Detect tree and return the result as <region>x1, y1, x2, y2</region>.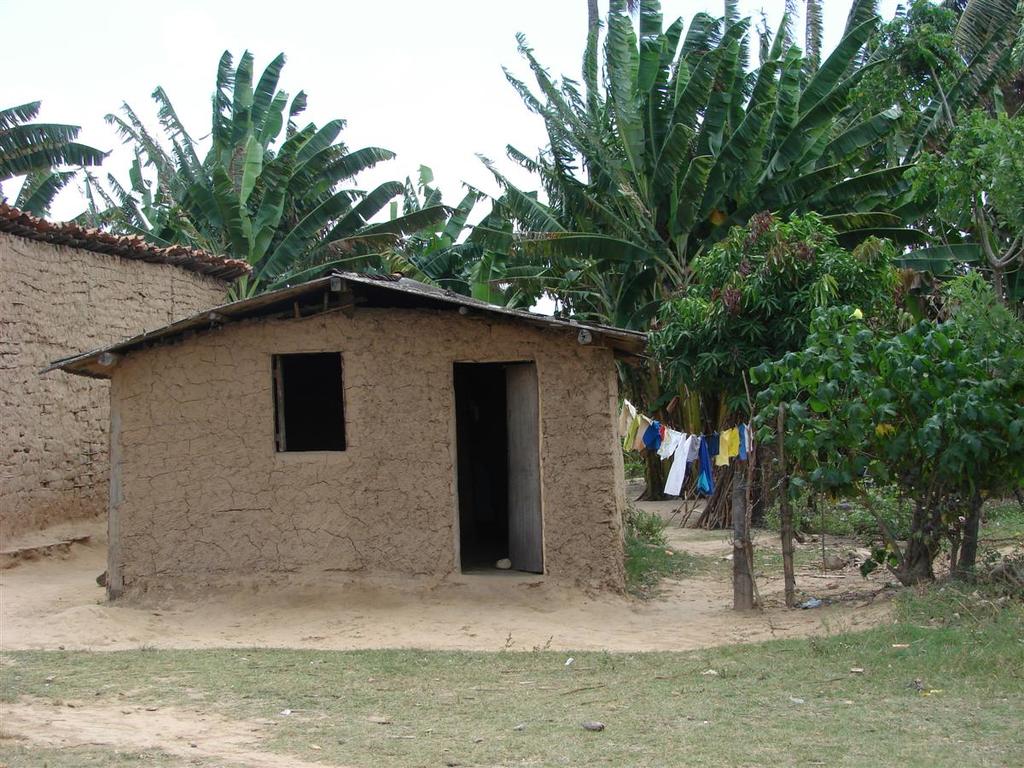
<region>497, 0, 919, 505</region>.
